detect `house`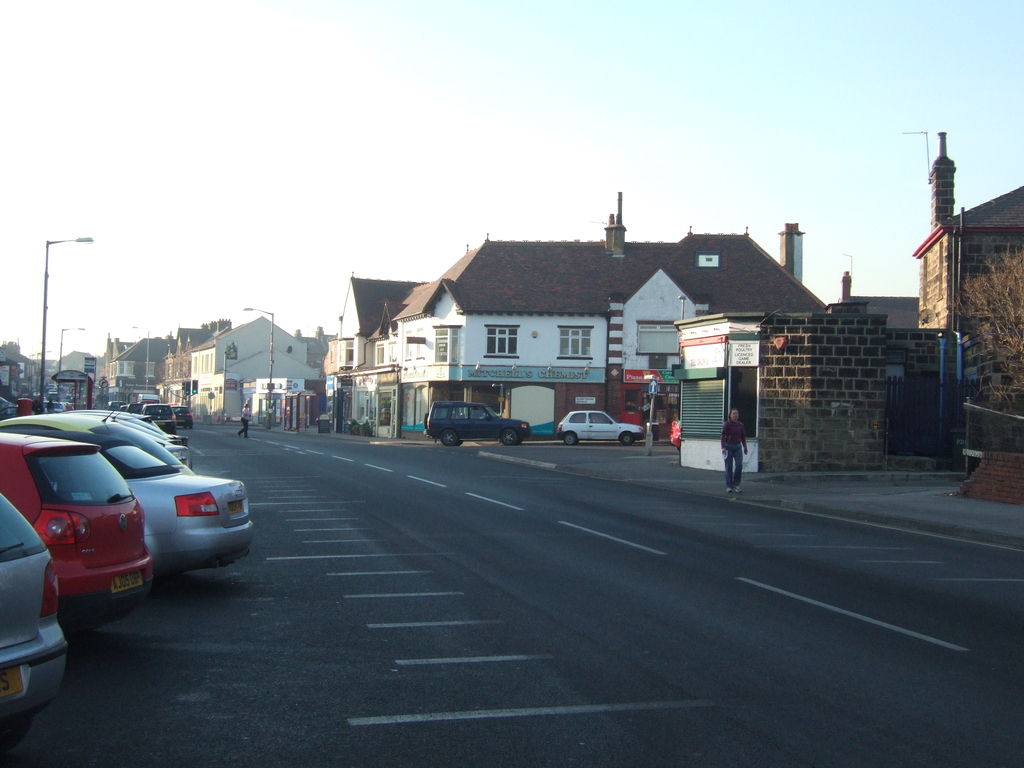
<bbox>380, 241, 771, 421</bbox>
